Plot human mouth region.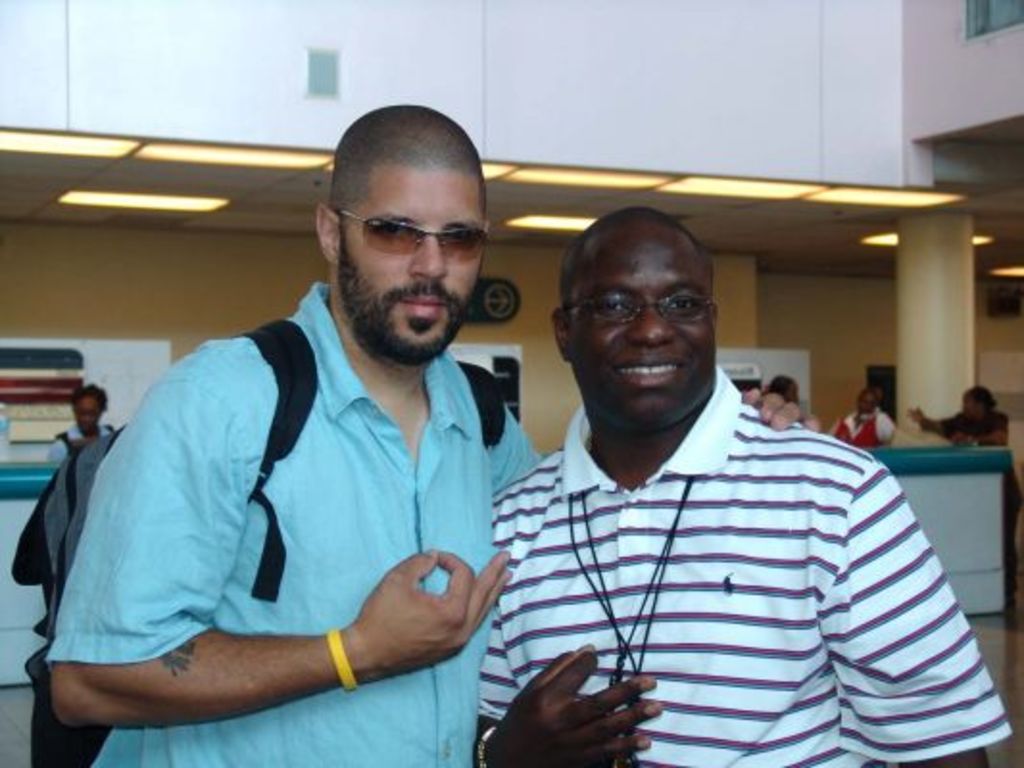
Plotted at select_region(609, 359, 688, 392).
